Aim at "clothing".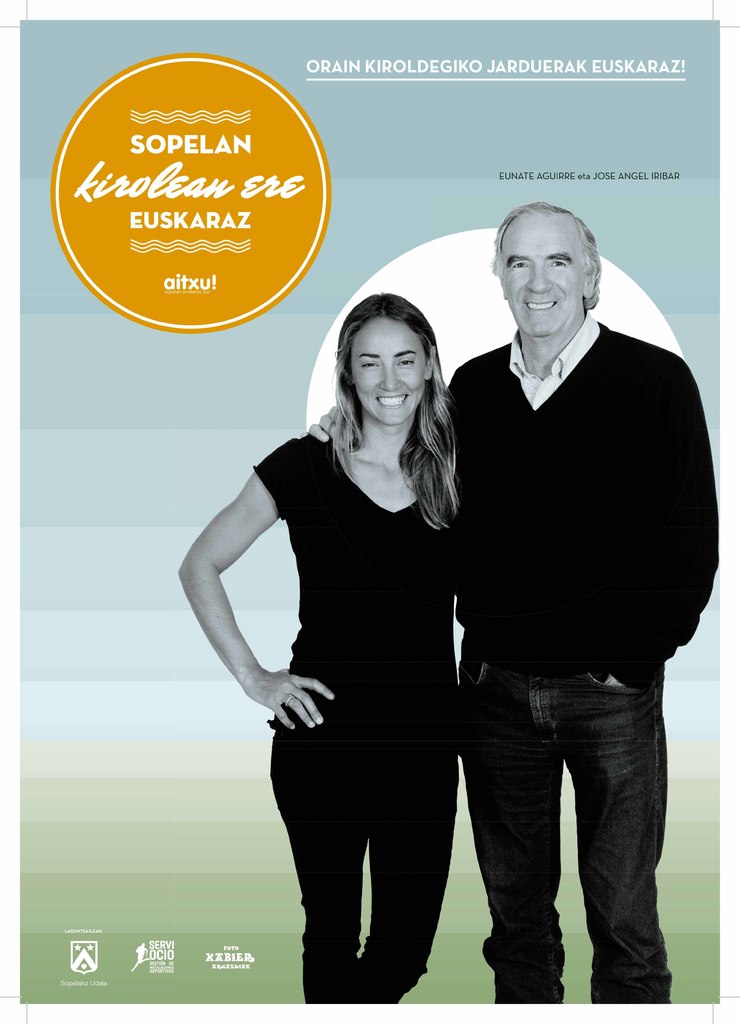
Aimed at rect(445, 337, 721, 1007).
